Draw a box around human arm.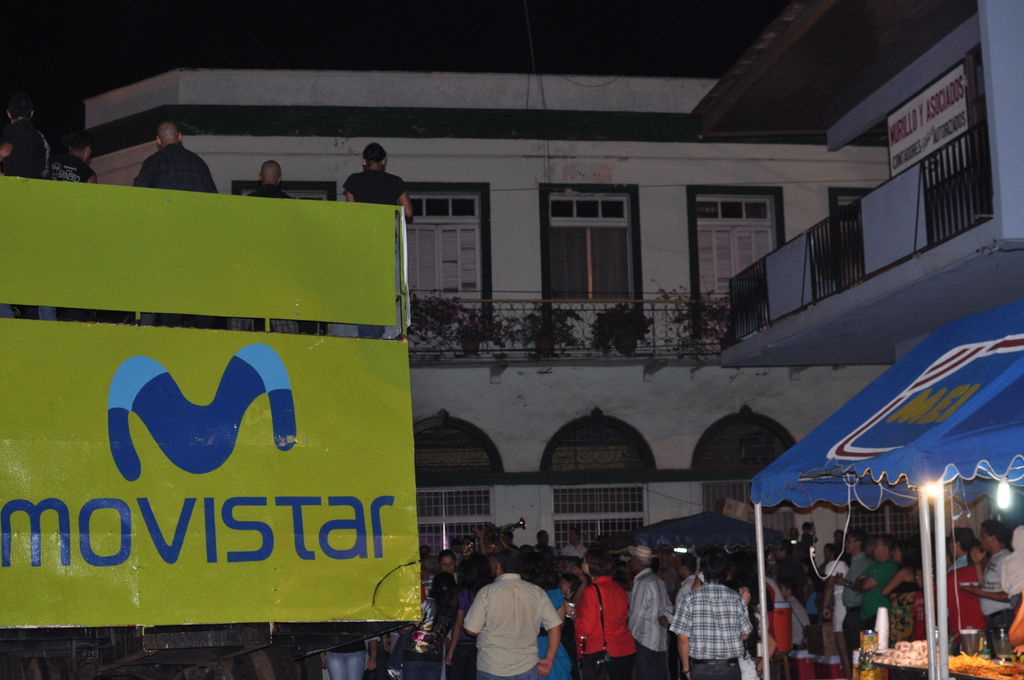
detection(207, 172, 220, 195).
